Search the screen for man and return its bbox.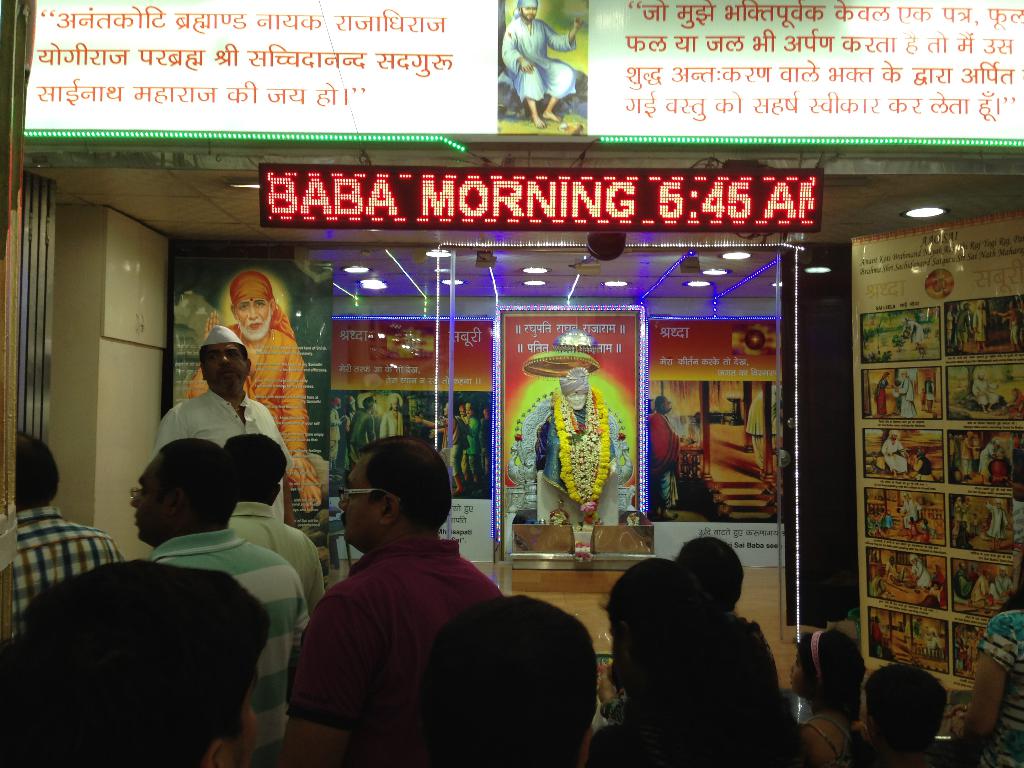
Found: (970, 372, 1008, 413).
